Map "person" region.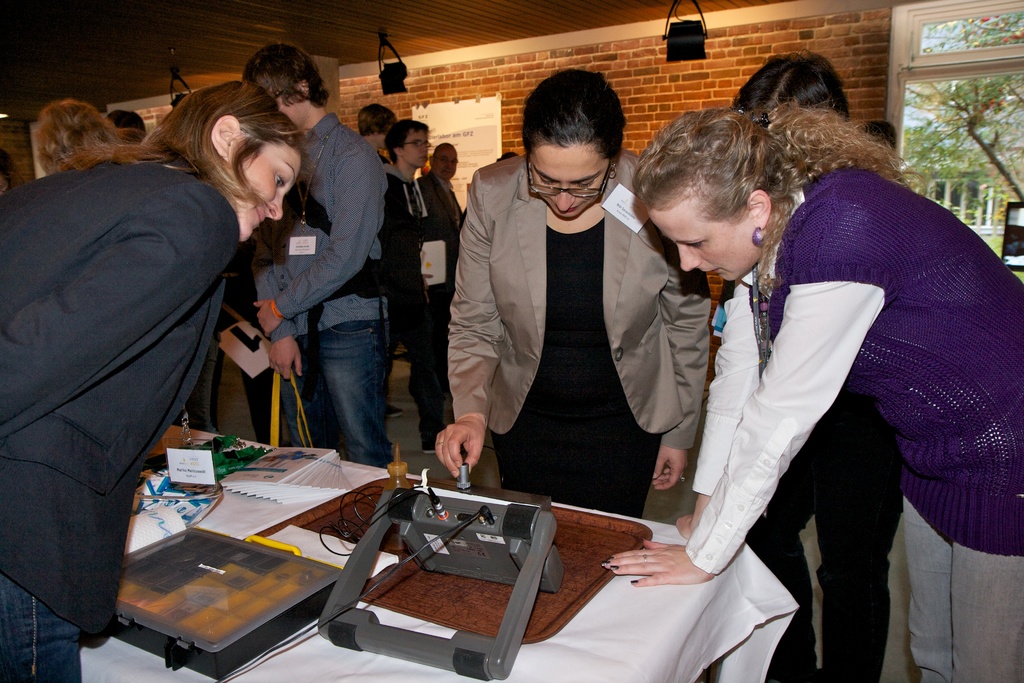
Mapped to <region>356, 101, 394, 184</region>.
